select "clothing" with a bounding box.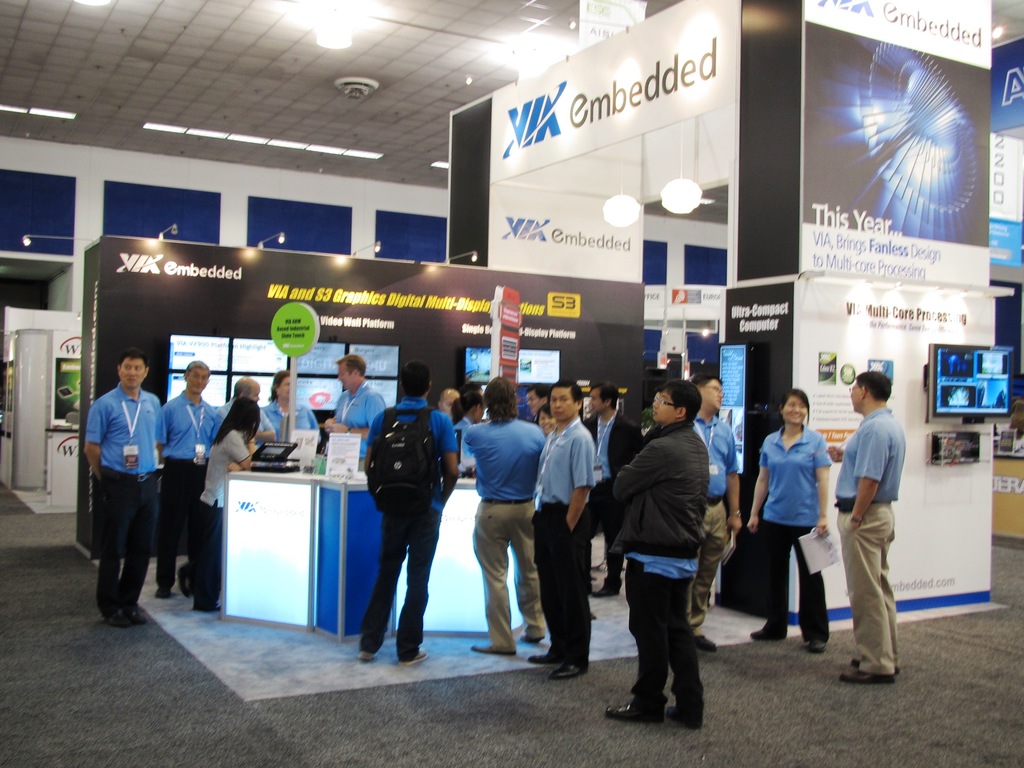
{"left": 758, "top": 422, "right": 829, "bottom": 642}.
